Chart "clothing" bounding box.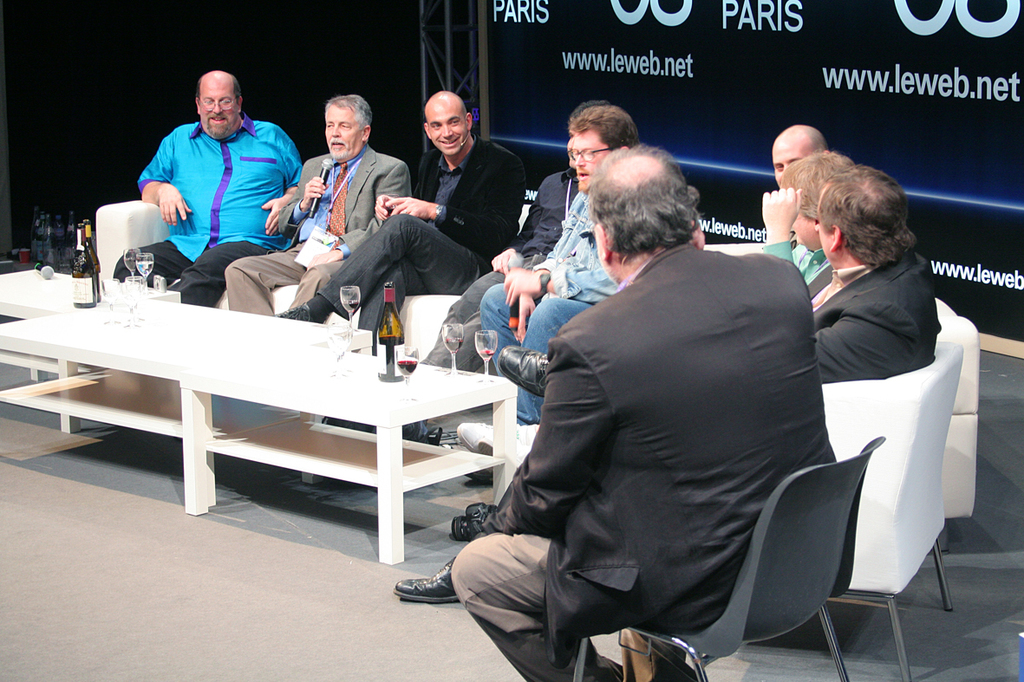
Charted: (x1=421, y1=169, x2=582, y2=371).
